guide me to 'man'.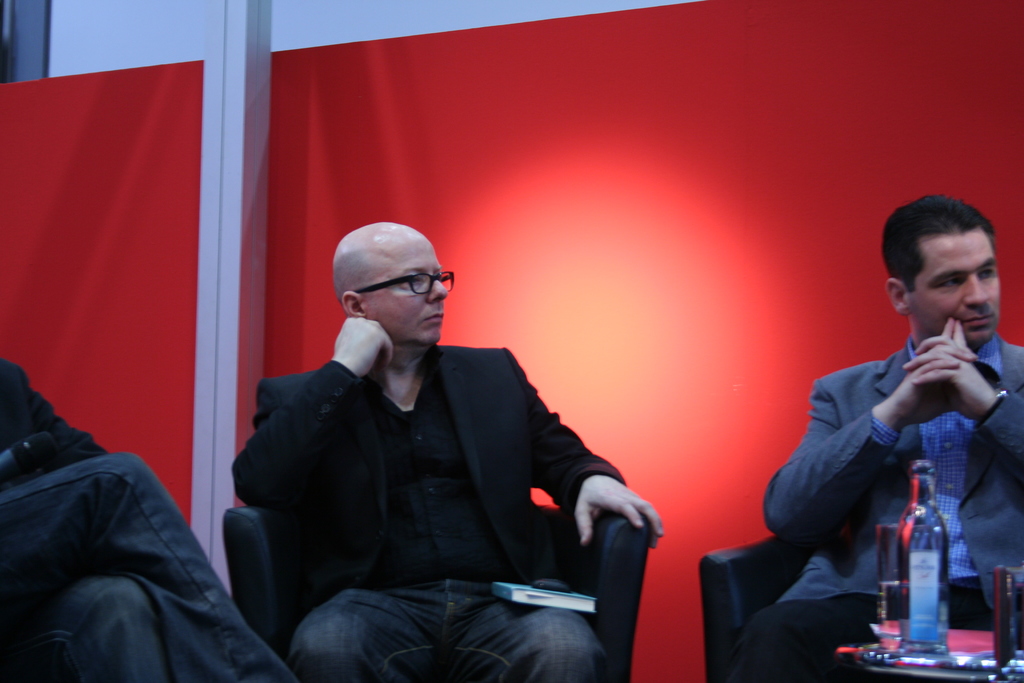
Guidance: (x1=728, y1=198, x2=1023, y2=682).
